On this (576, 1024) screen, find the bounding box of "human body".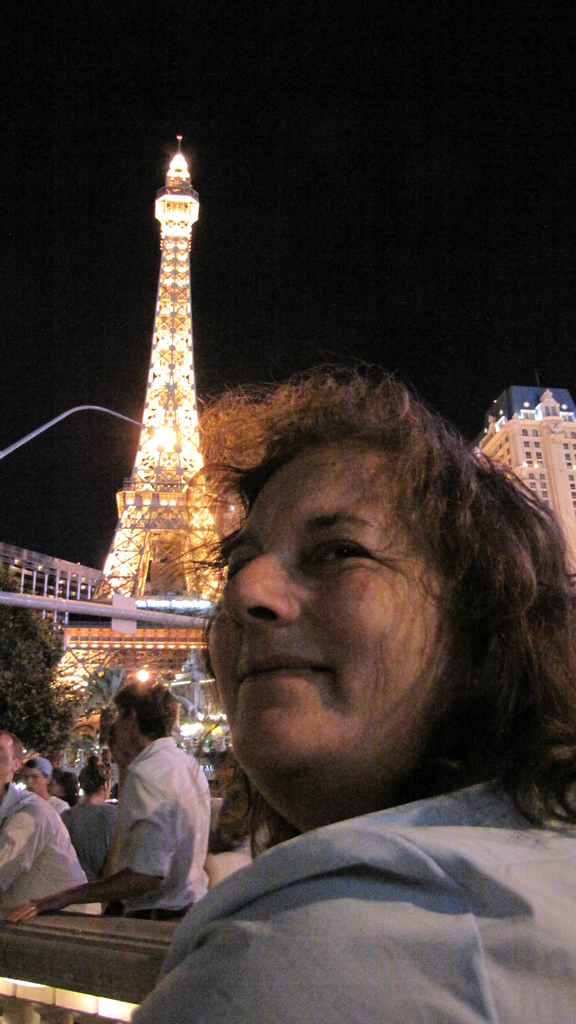
Bounding box: <bbox>132, 359, 574, 1023</bbox>.
